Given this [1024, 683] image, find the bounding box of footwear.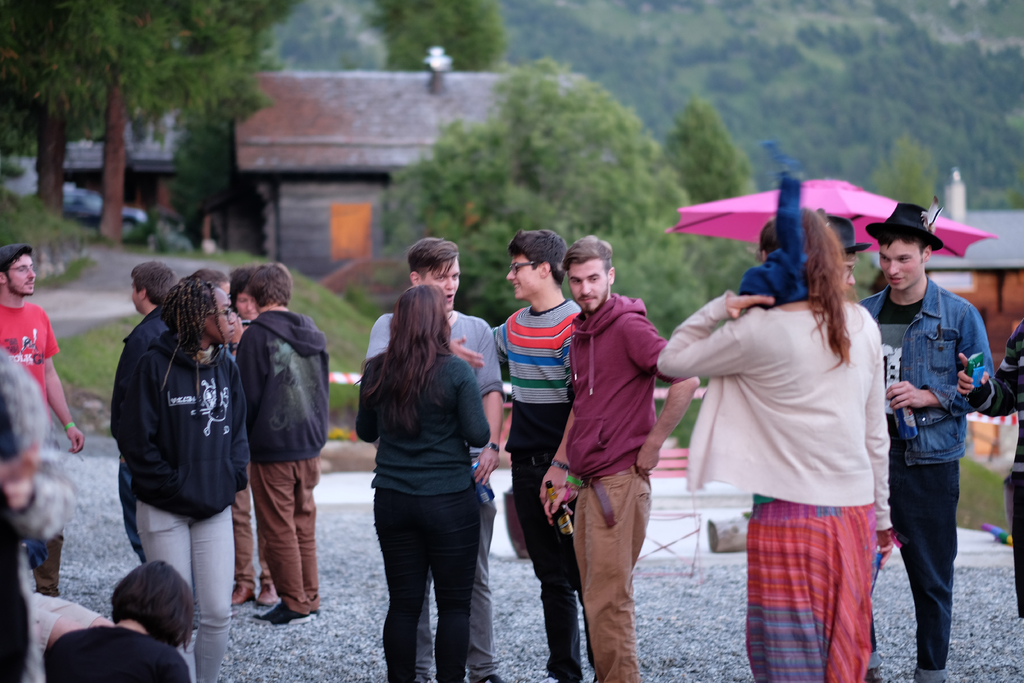
box(868, 667, 879, 682).
